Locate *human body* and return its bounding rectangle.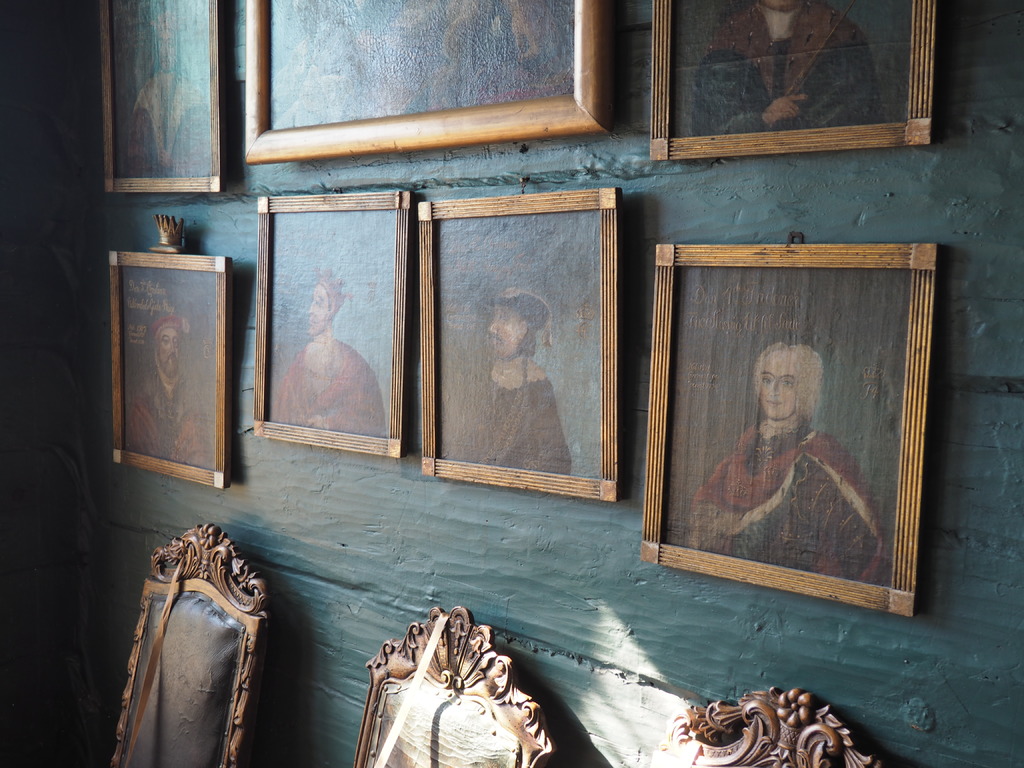
x1=689 y1=0 x2=886 y2=140.
